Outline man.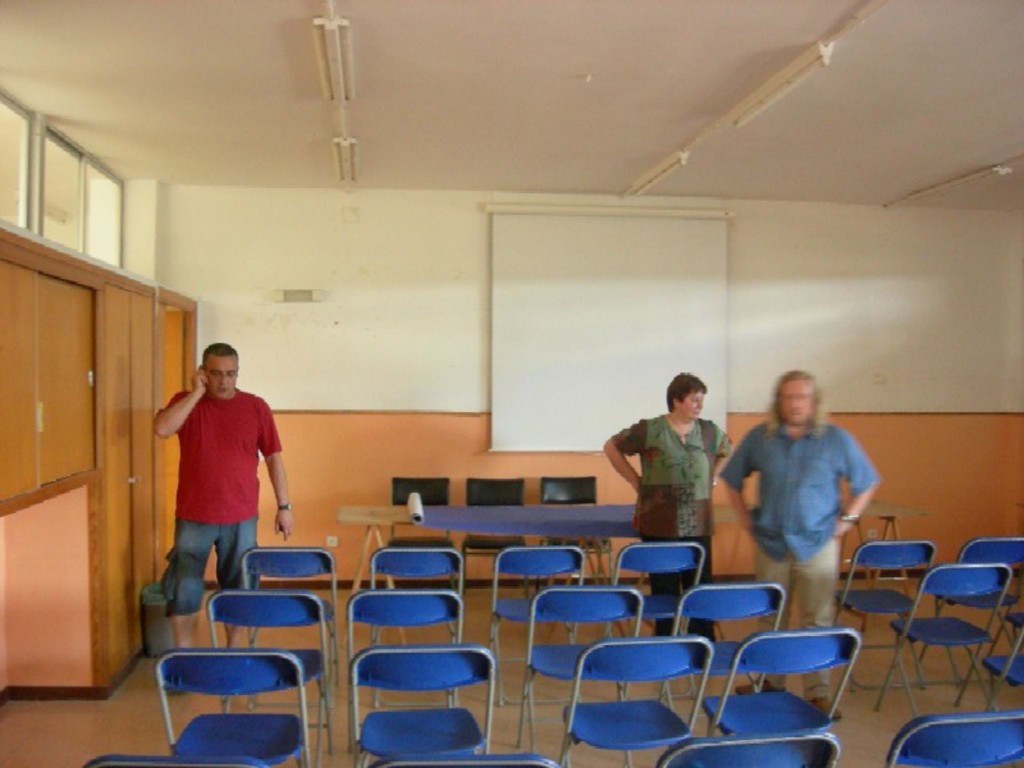
Outline: Rect(152, 344, 293, 648).
